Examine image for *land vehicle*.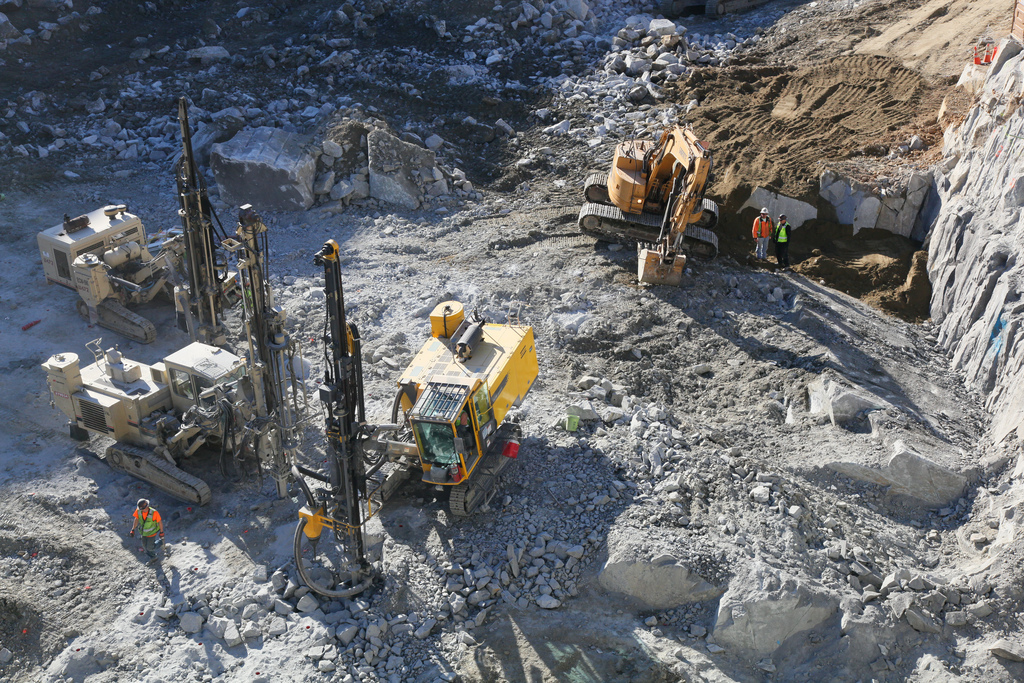
Examination result: 366:298:545:523.
